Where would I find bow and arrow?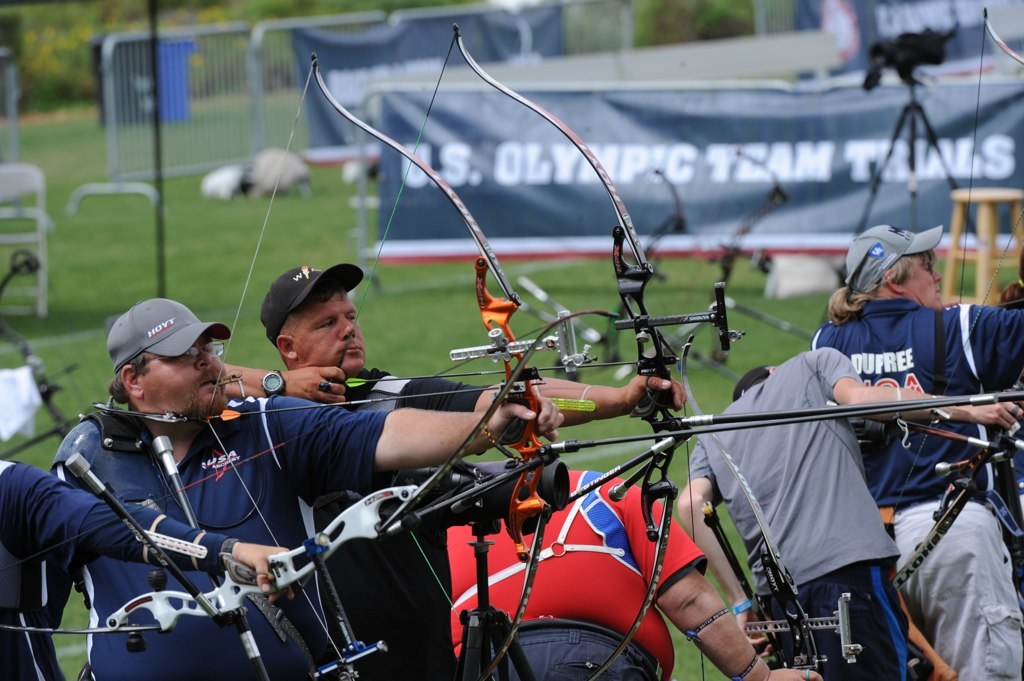
At 0/450/374/680.
